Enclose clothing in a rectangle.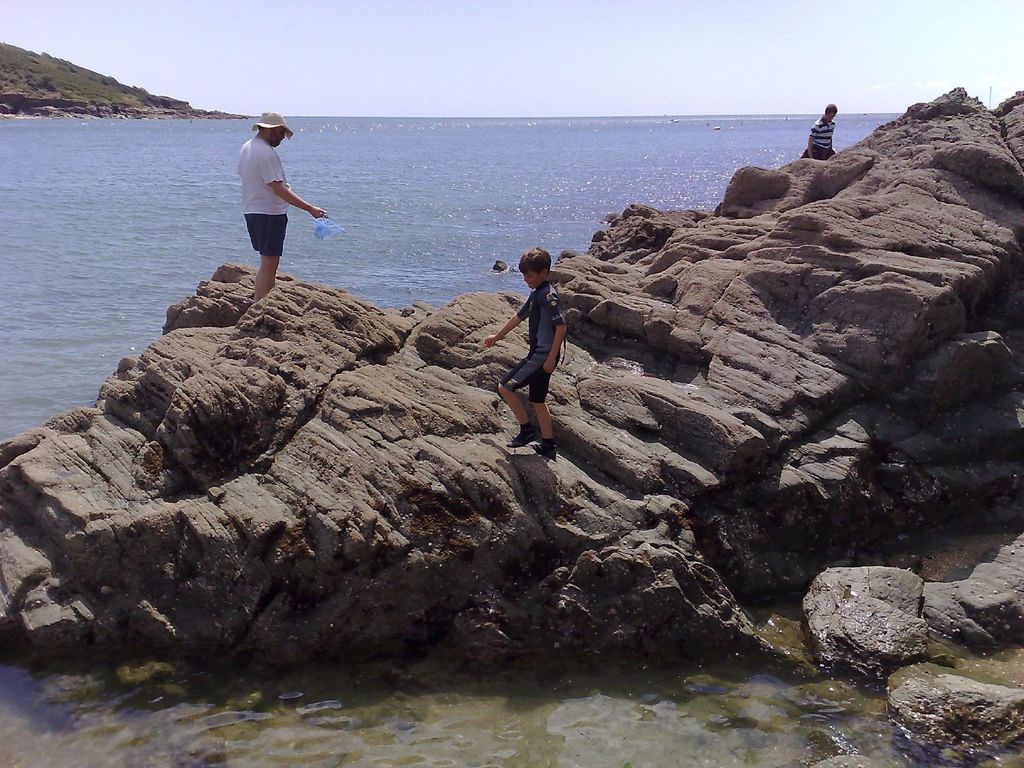
499 280 571 397.
